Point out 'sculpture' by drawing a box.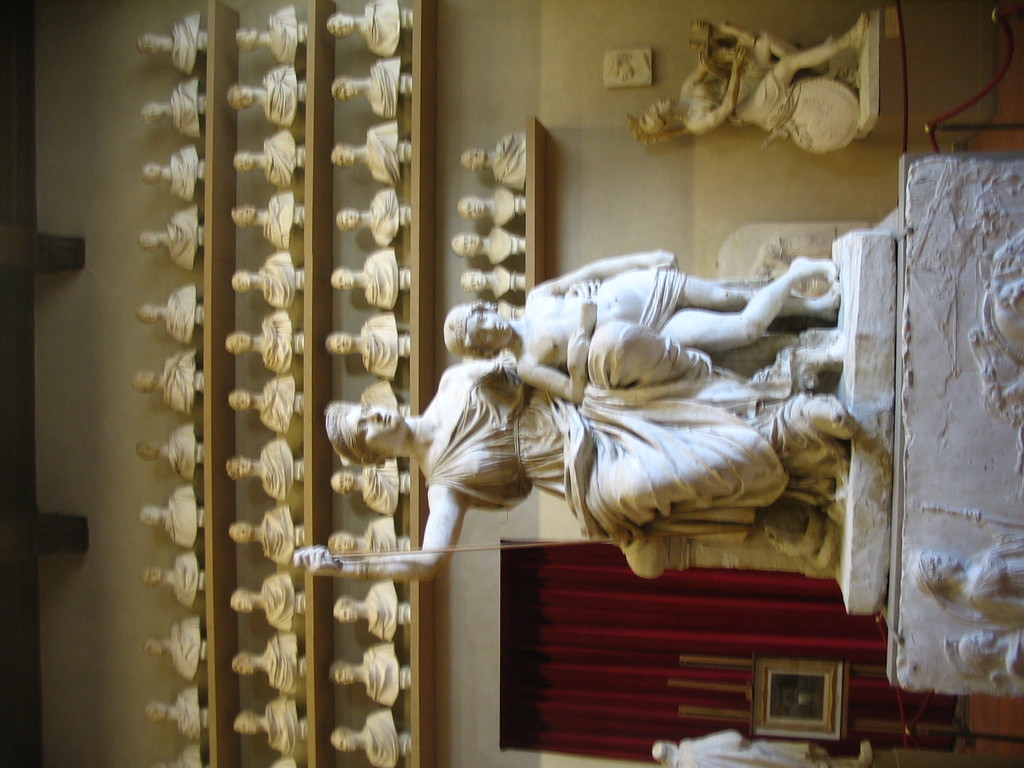
crop(289, 248, 854, 581).
